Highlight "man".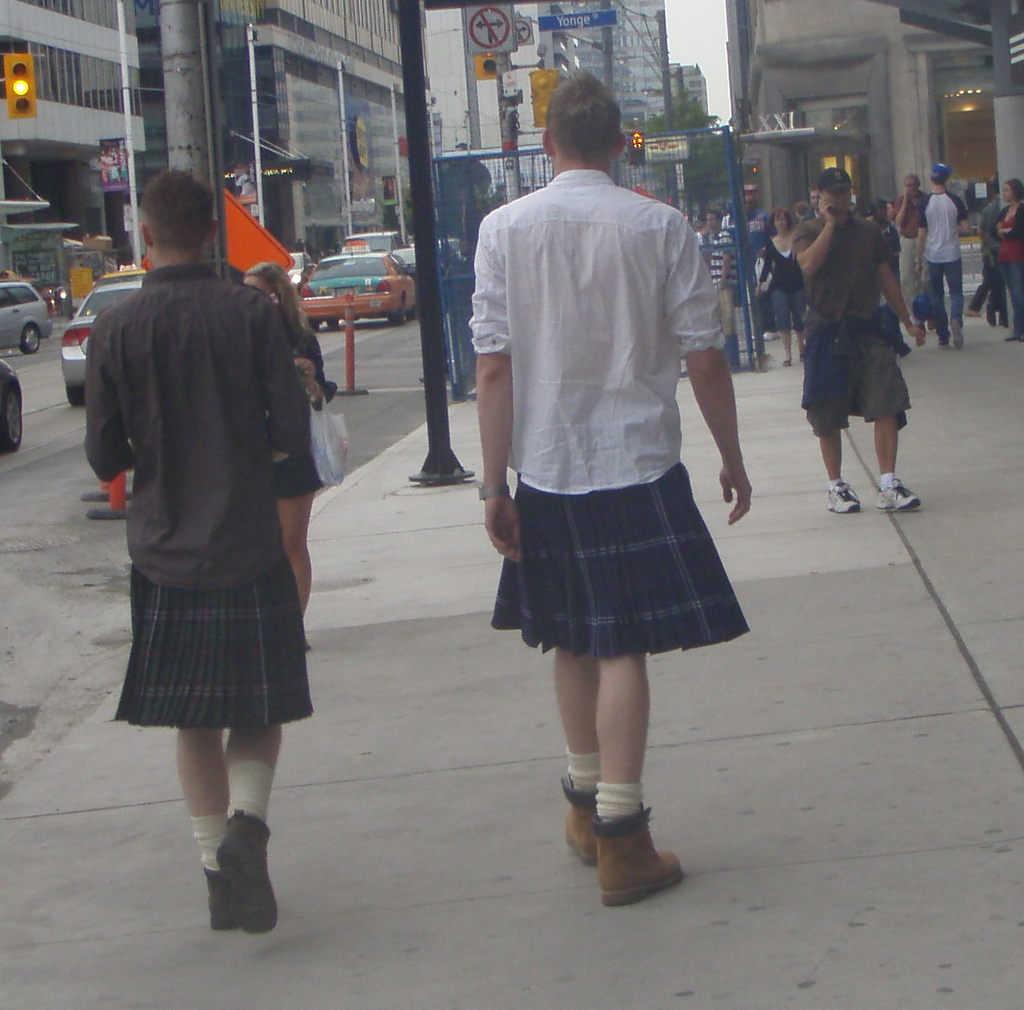
Highlighted region: [782, 143, 932, 532].
